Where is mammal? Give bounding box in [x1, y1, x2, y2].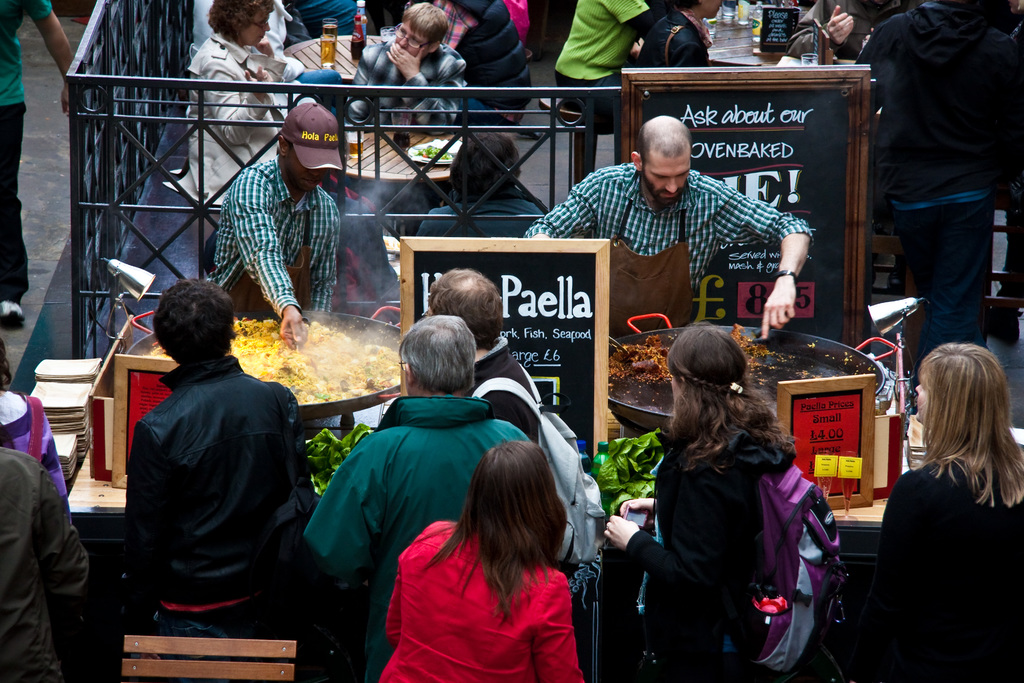
[0, 0, 89, 331].
